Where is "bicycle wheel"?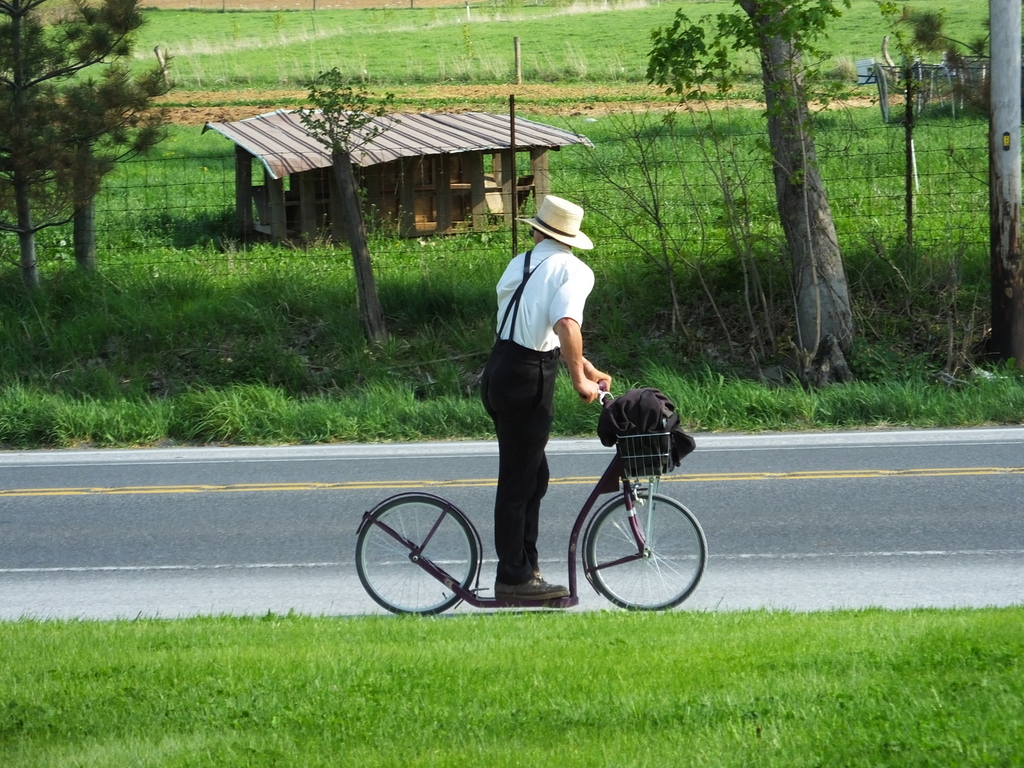
left=583, top=492, right=705, bottom=611.
